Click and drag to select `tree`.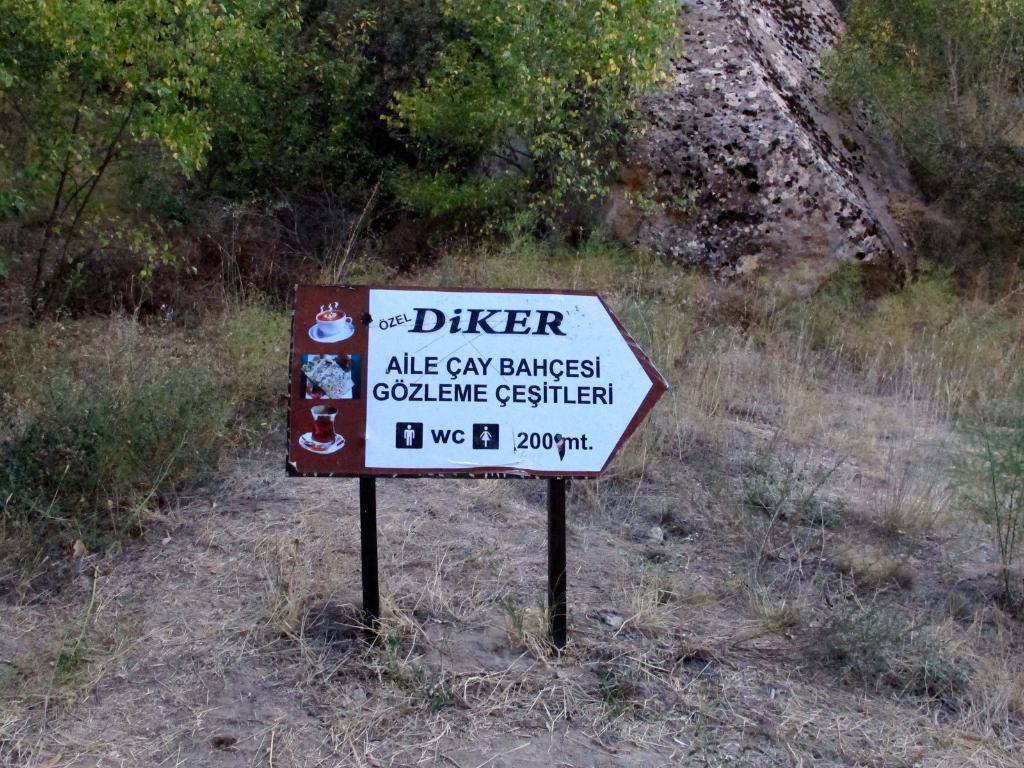
Selection: l=0, t=0, r=294, b=336.
